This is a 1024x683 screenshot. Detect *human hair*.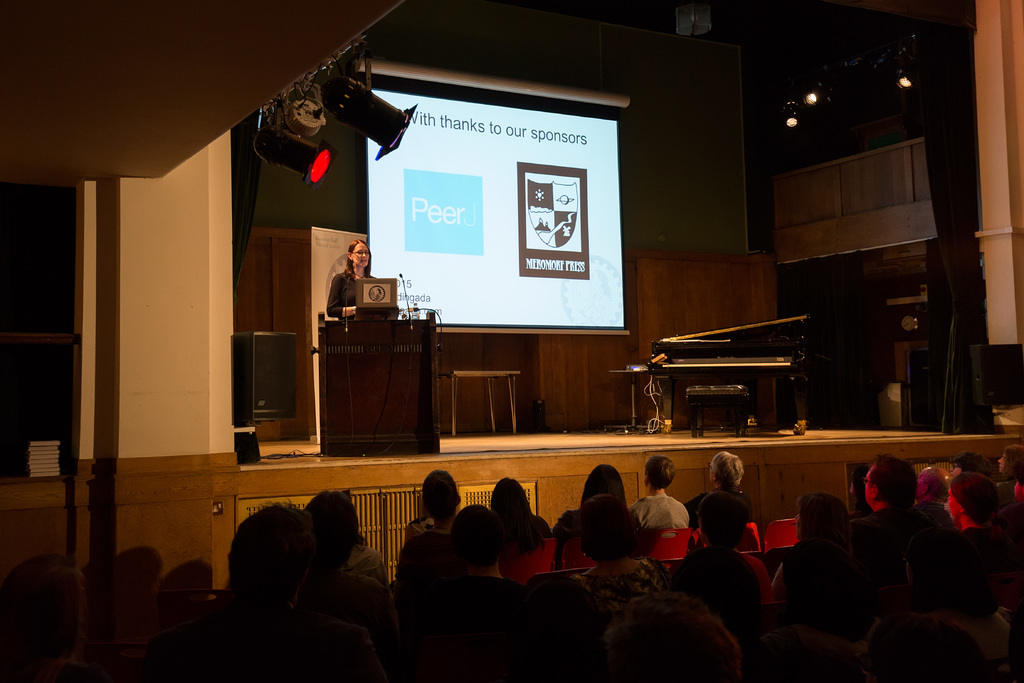
486,476,535,530.
